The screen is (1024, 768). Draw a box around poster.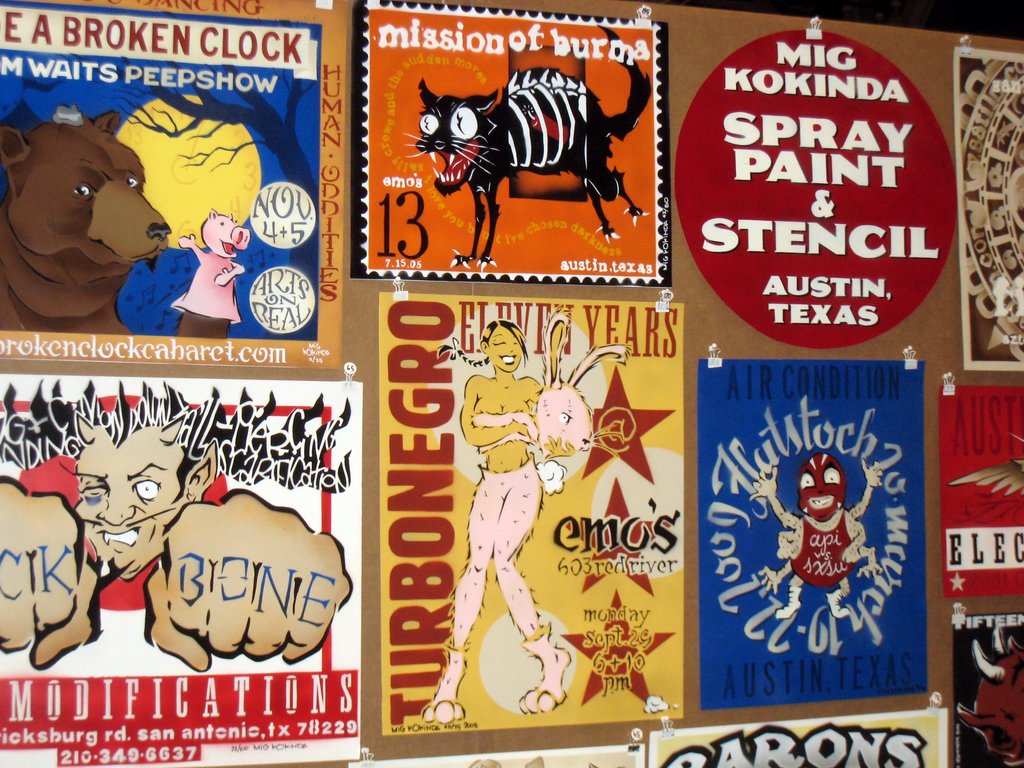
rect(950, 51, 1023, 370).
